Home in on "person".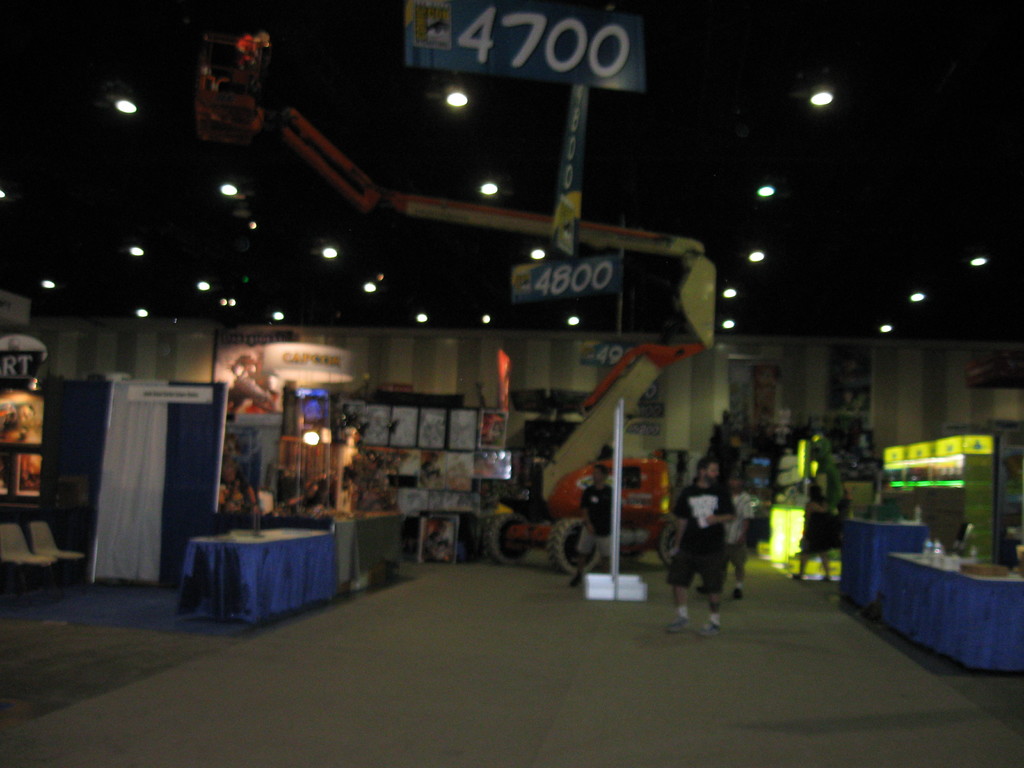
Homed in at {"left": 721, "top": 475, "right": 768, "bottom": 602}.
